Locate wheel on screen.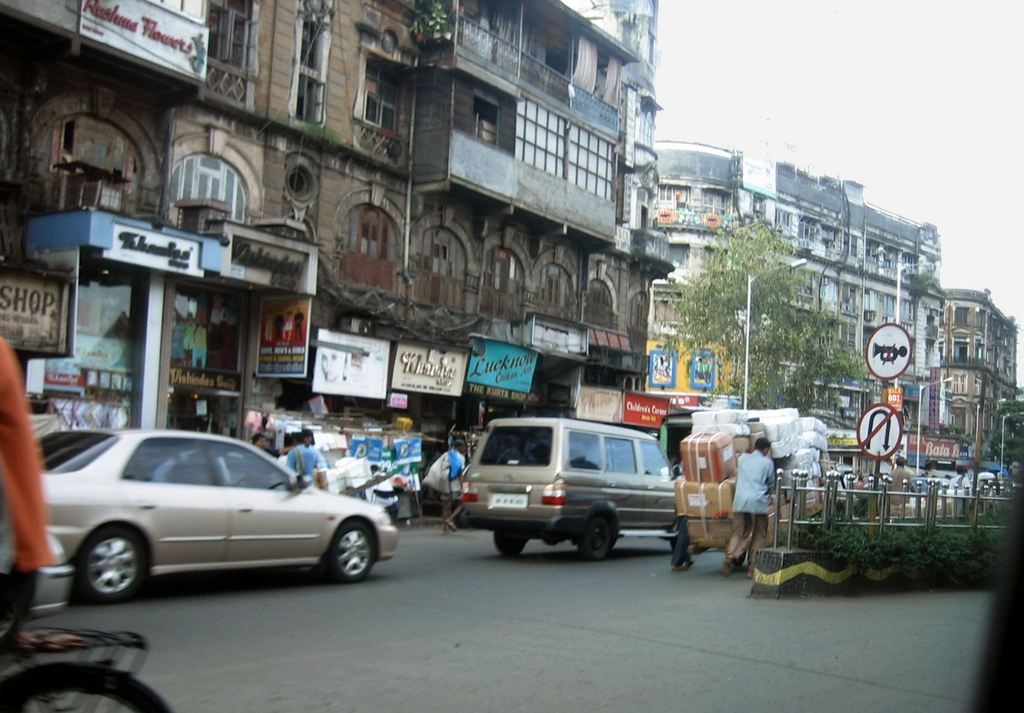
On screen at 571,505,629,566.
